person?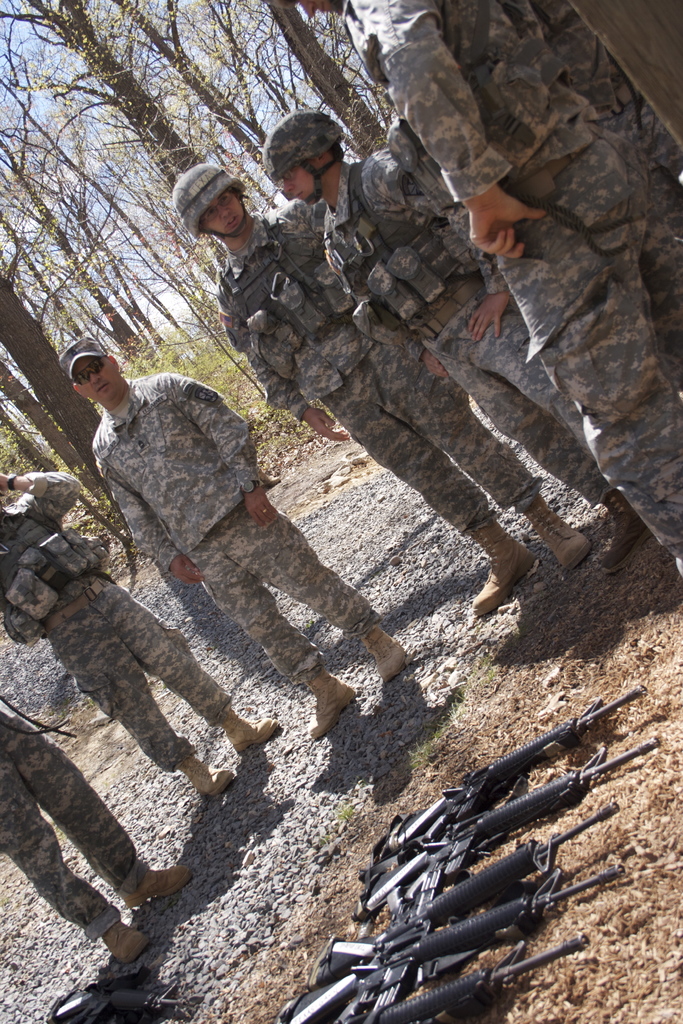
l=0, t=451, r=298, b=810
